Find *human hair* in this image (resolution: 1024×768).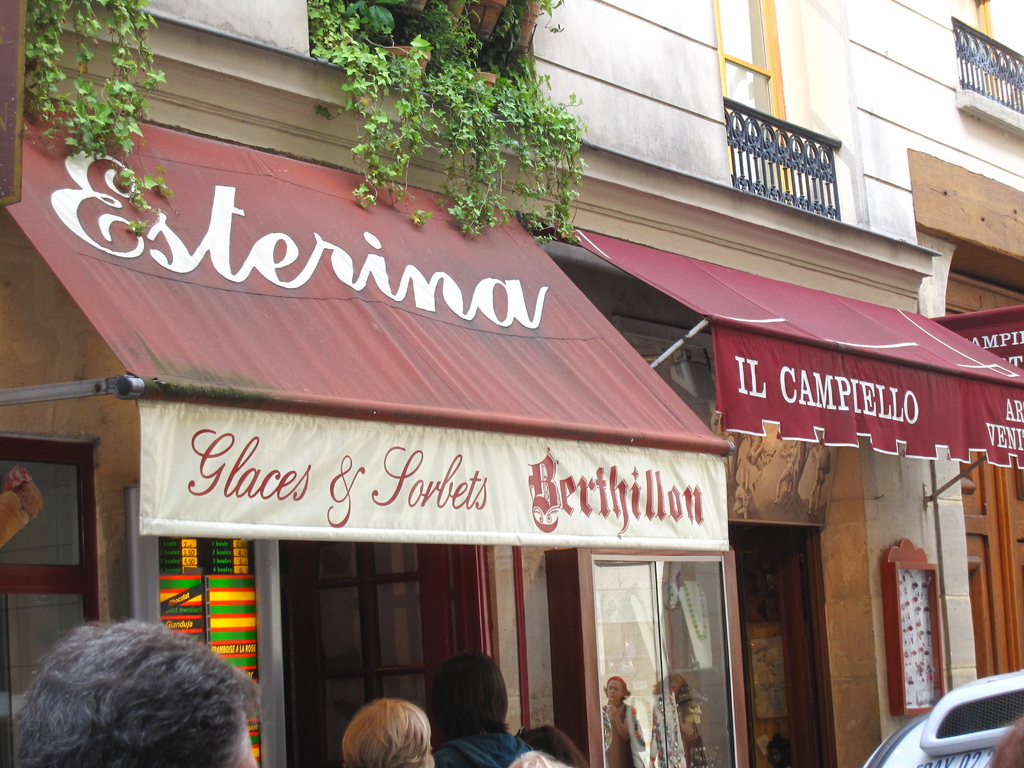
crop(341, 696, 433, 767).
